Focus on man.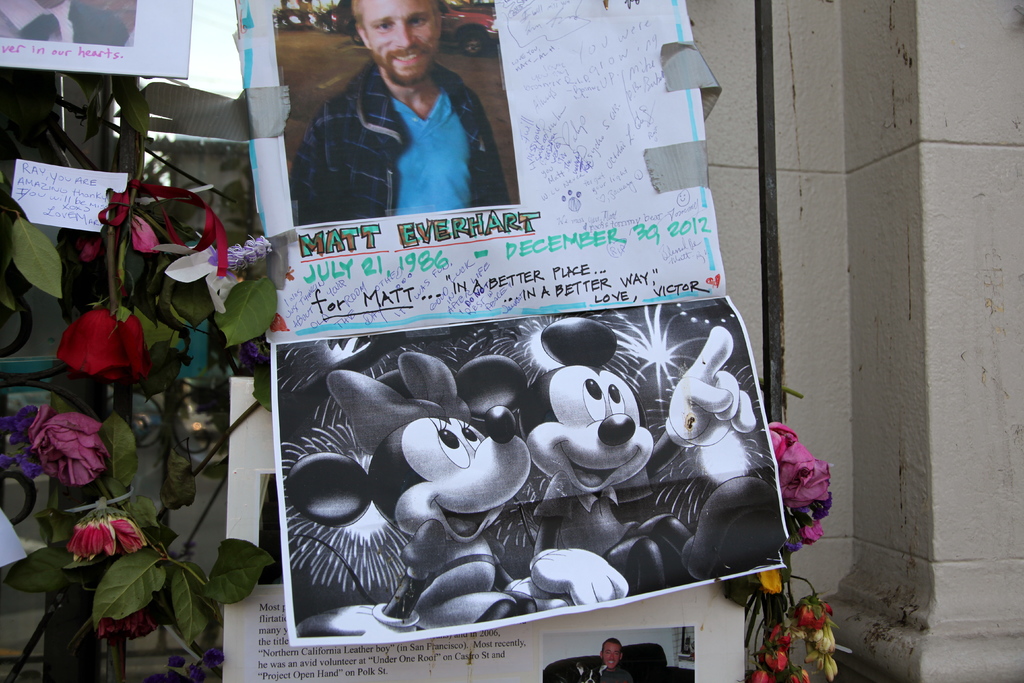
Focused at (x1=291, y1=0, x2=508, y2=222).
